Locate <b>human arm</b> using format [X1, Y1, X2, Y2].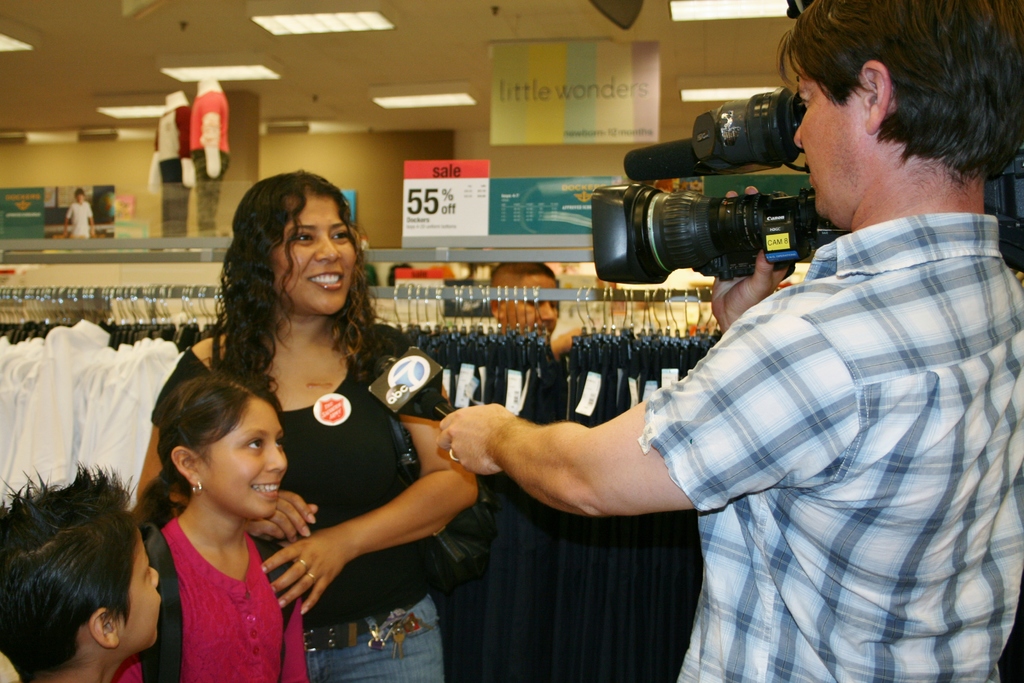
[131, 327, 326, 548].
